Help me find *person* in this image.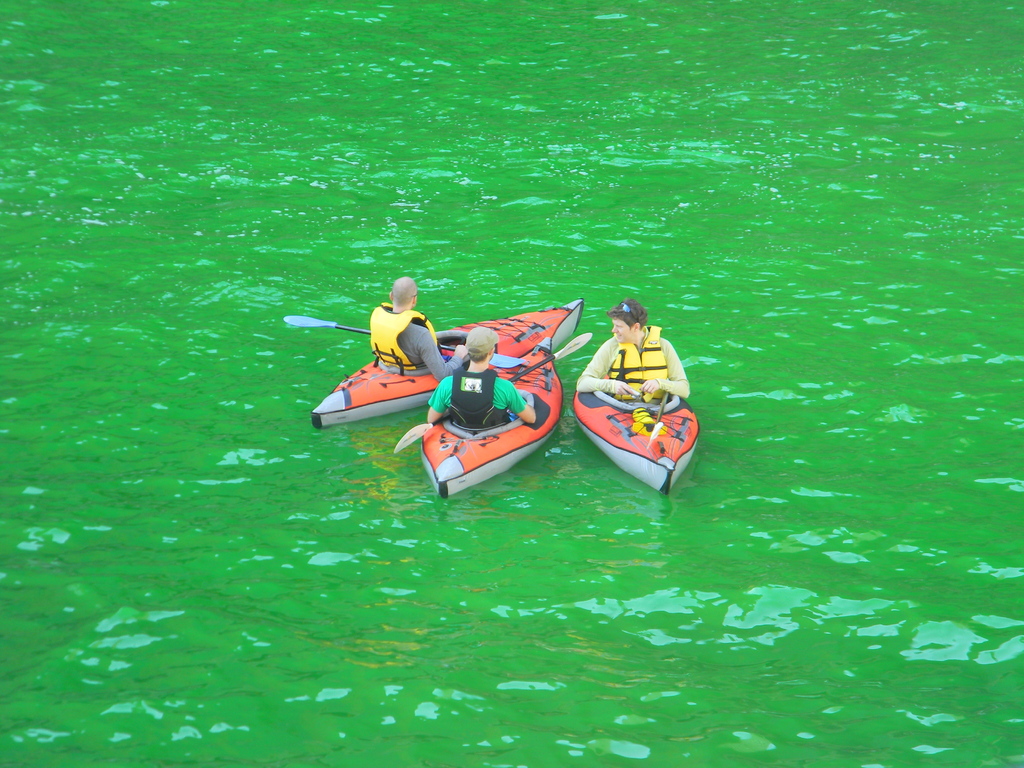
Found it: (left=420, top=339, right=535, bottom=424).
